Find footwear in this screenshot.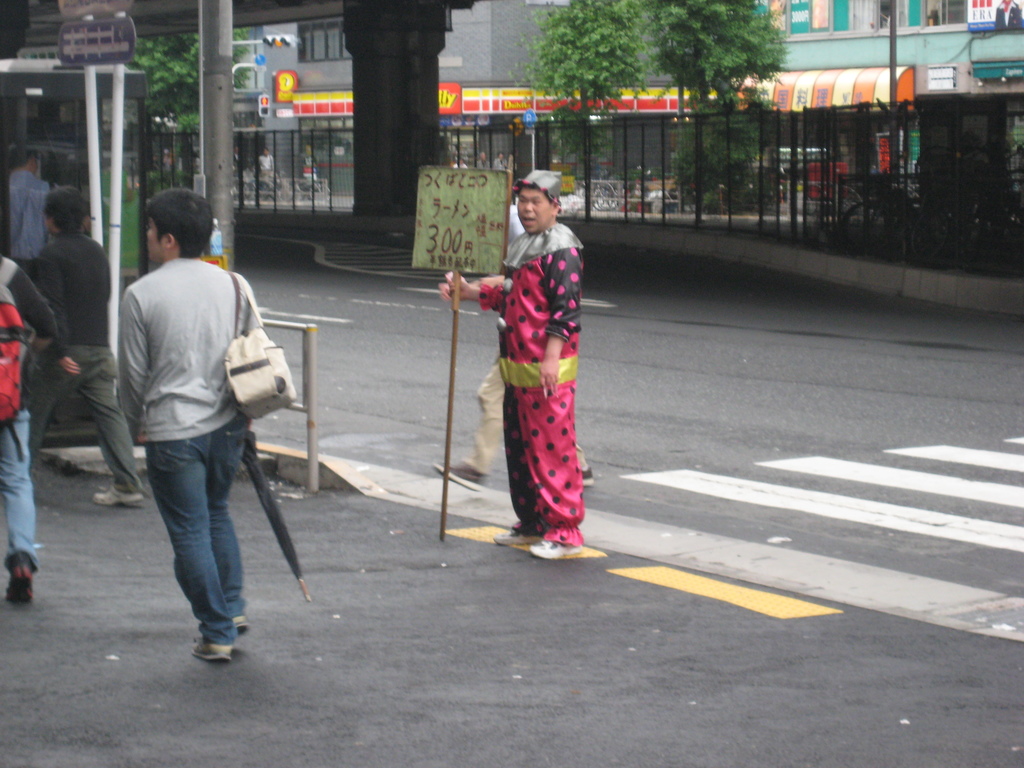
The bounding box for footwear is crop(7, 552, 35, 606).
